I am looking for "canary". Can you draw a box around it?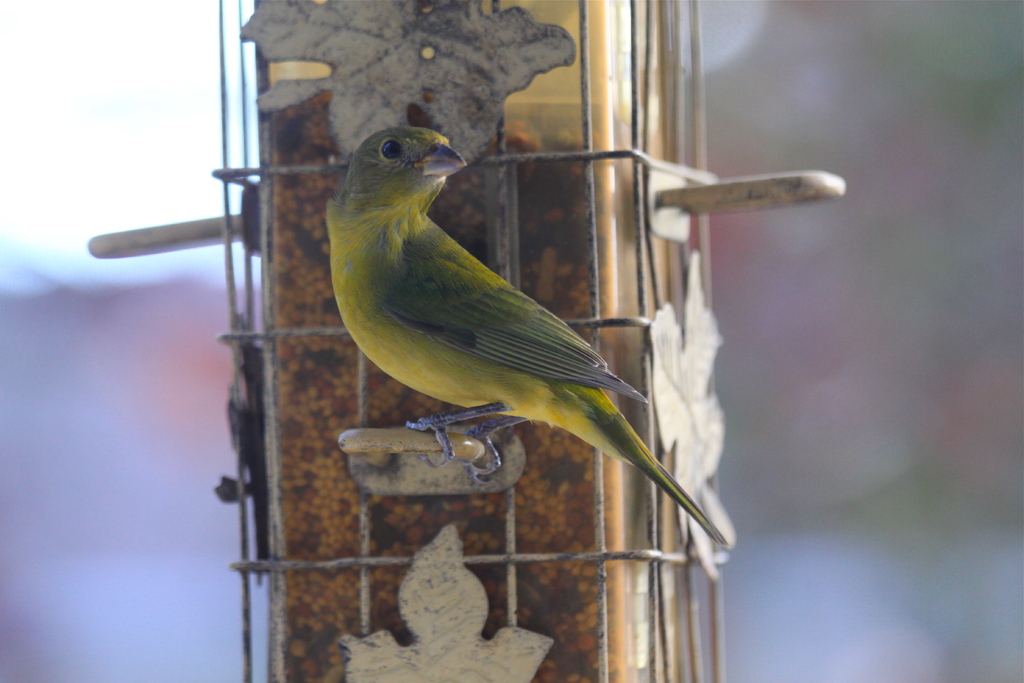
Sure, the bounding box is box(324, 126, 729, 545).
